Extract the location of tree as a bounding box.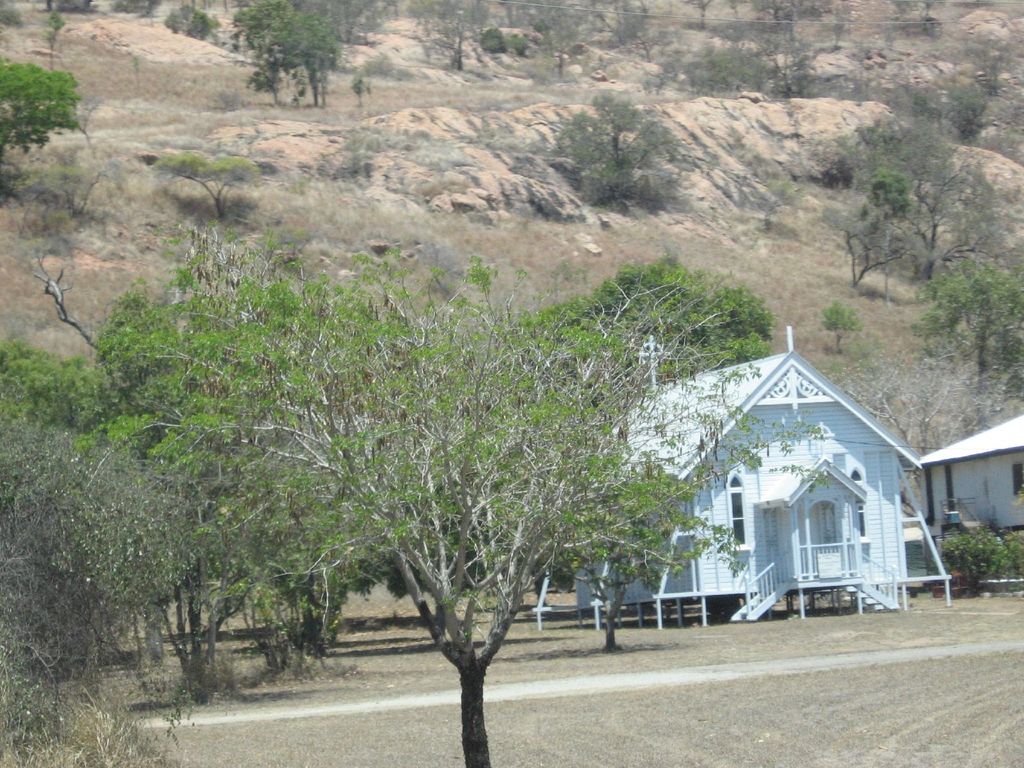
select_region(551, 85, 678, 213).
